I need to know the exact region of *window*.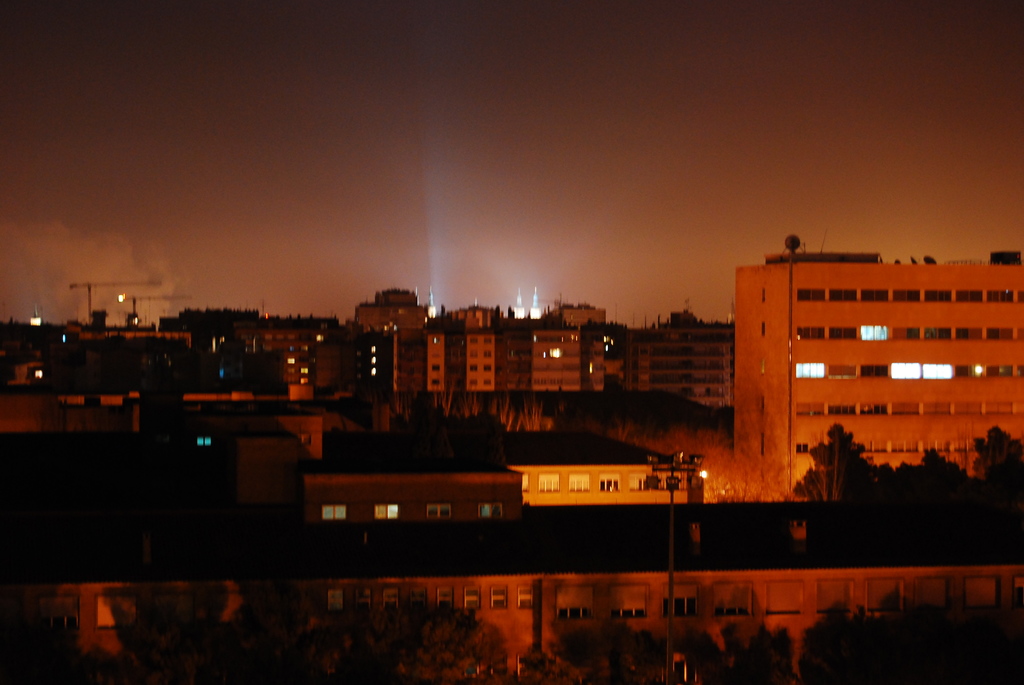
Region: bbox(990, 367, 1006, 377).
